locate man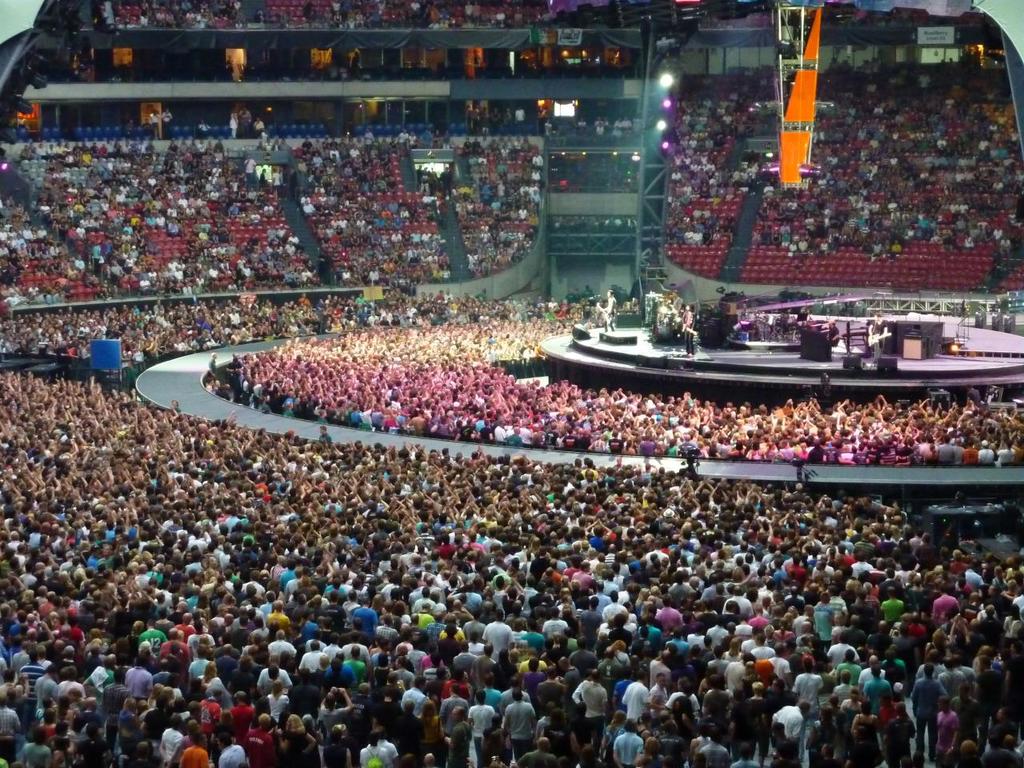
[x1=860, y1=664, x2=894, y2=746]
